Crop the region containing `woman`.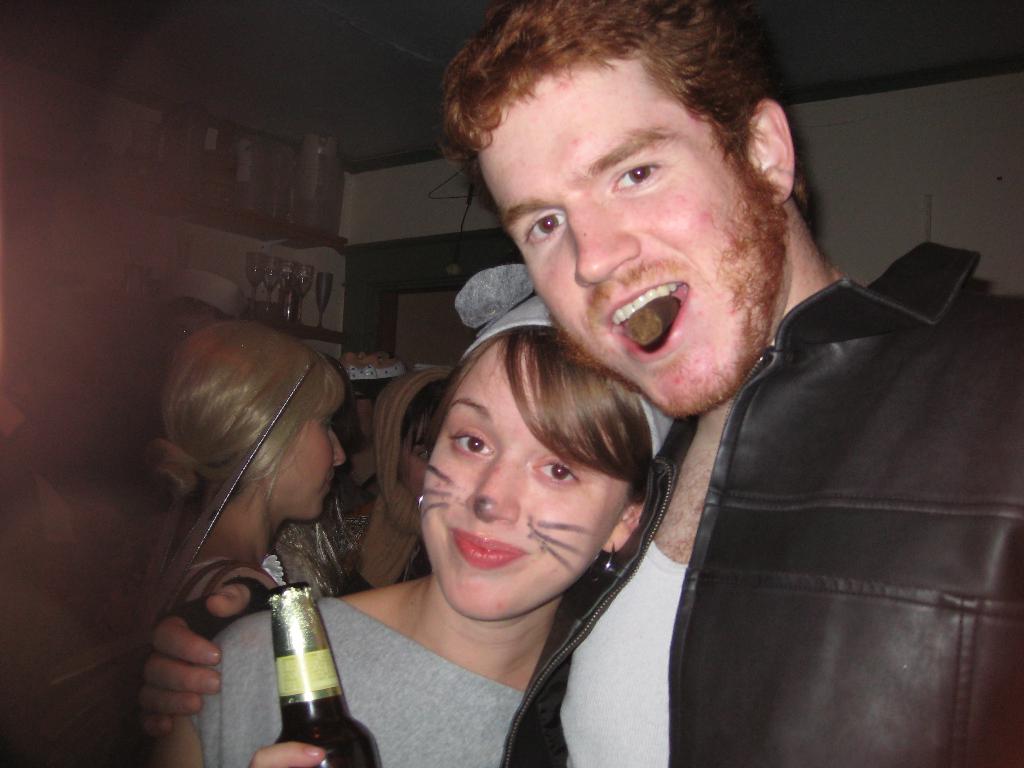
Crop region: 164,301,673,767.
